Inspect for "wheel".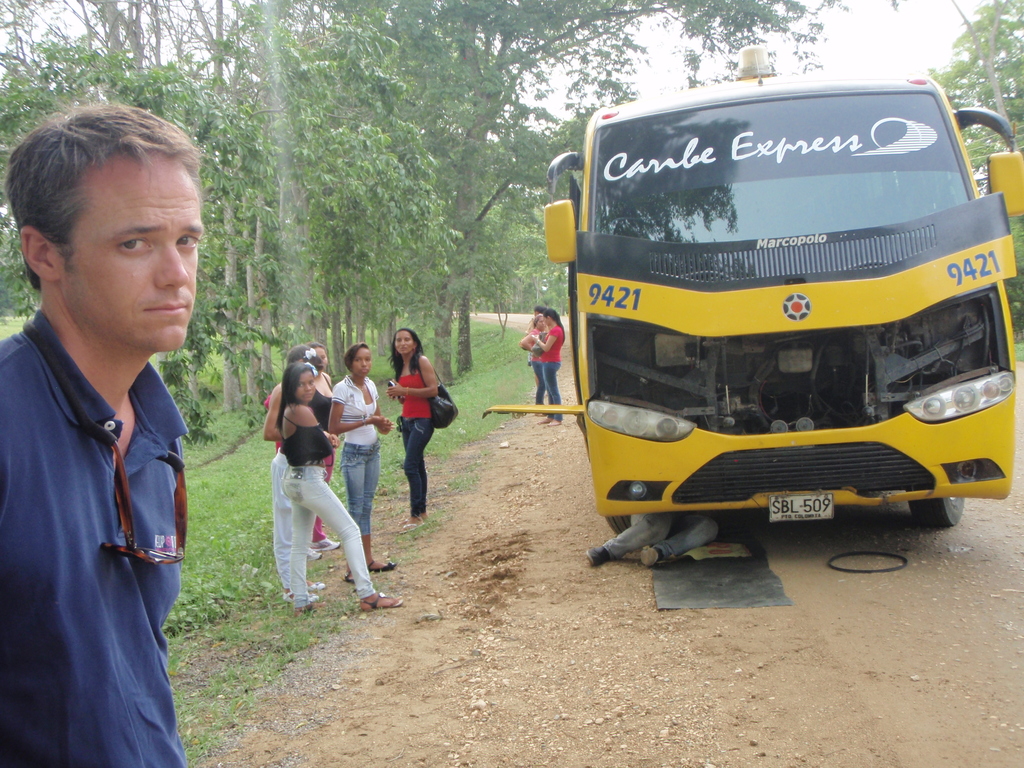
Inspection: <bbox>605, 515, 630, 534</bbox>.
